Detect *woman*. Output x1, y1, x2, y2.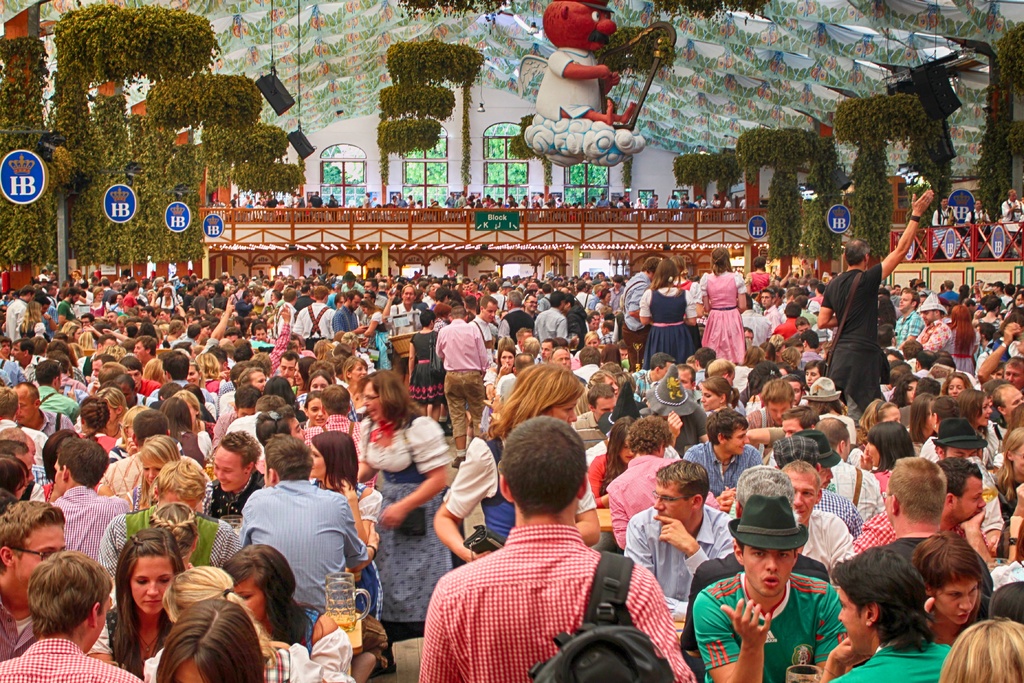
955, 388, 1010, 458.
